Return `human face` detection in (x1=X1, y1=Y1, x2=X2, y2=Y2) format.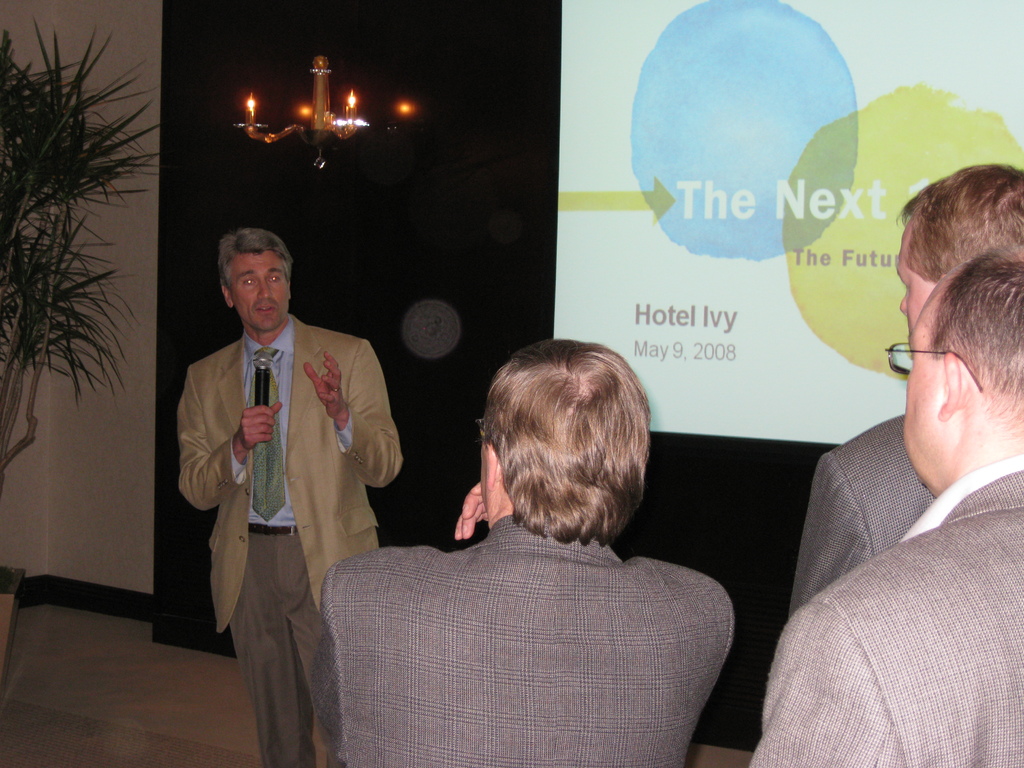
(x1=900, y1=221, x2=940, y2=326).
